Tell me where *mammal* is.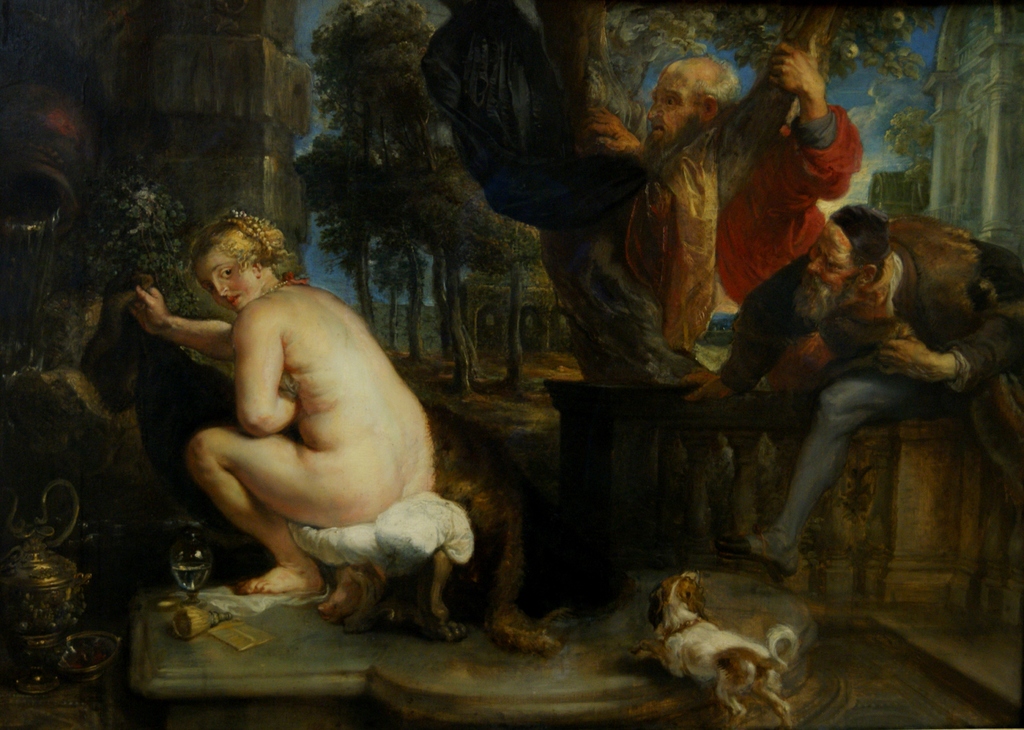
*mammal* is at {"left": 579, "top": 31, "right": 863, "bottom": 409}.
